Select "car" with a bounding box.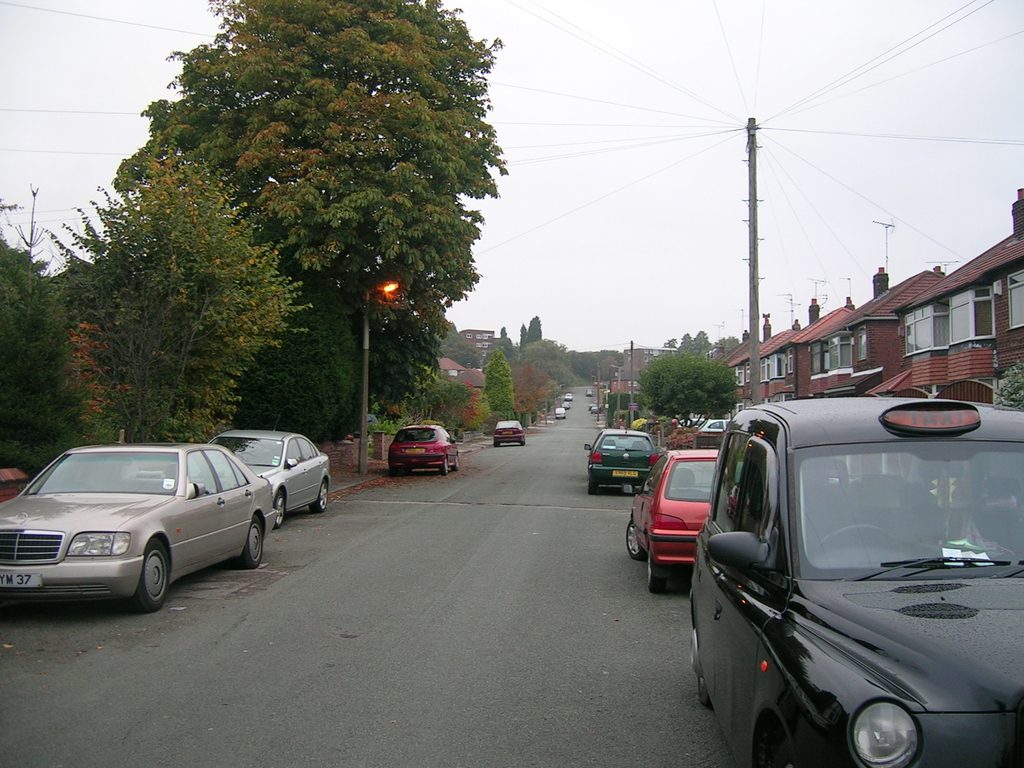
region(626, 449, 714, 590).
